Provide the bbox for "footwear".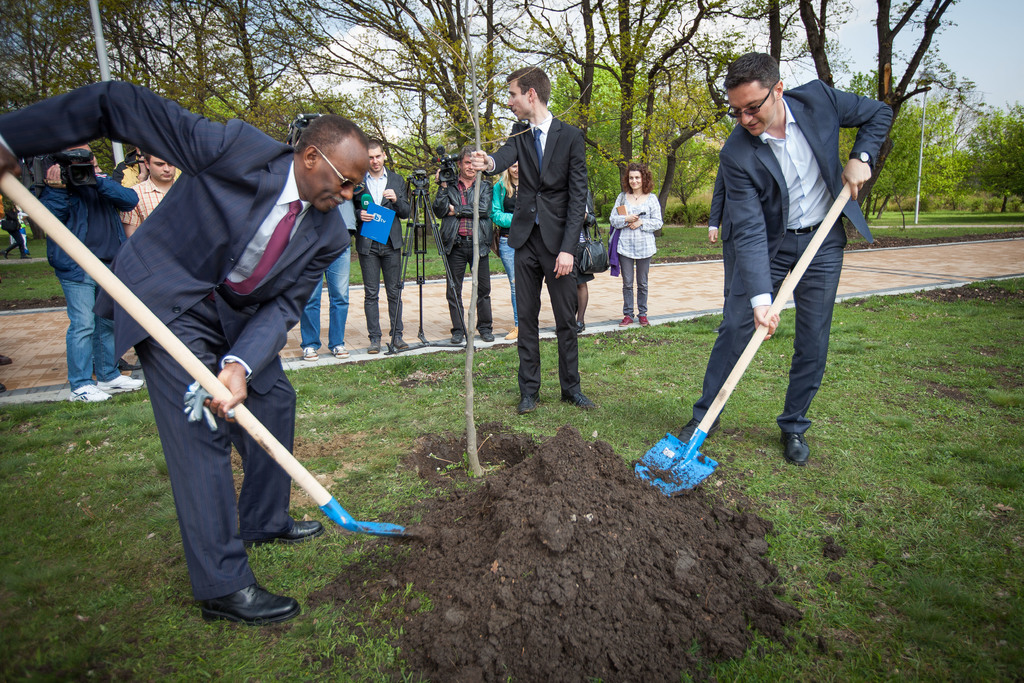
bbox=[0, 352, 10, 365].
